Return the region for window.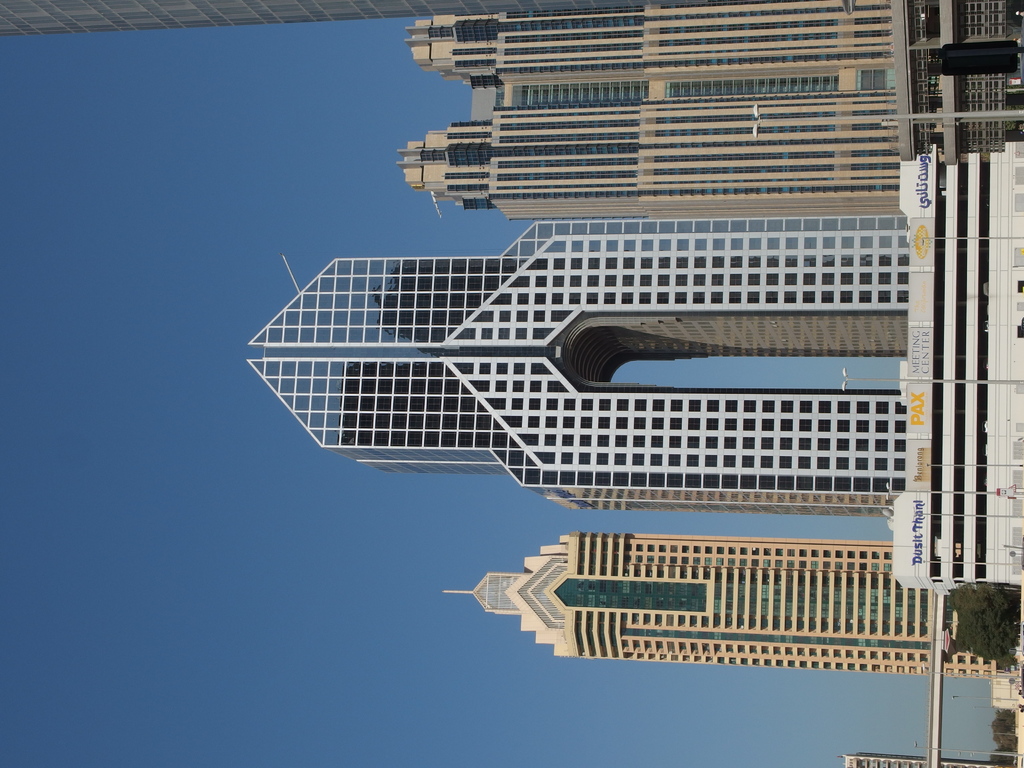
x1=877, y1=291, x2=892, y2=301.
